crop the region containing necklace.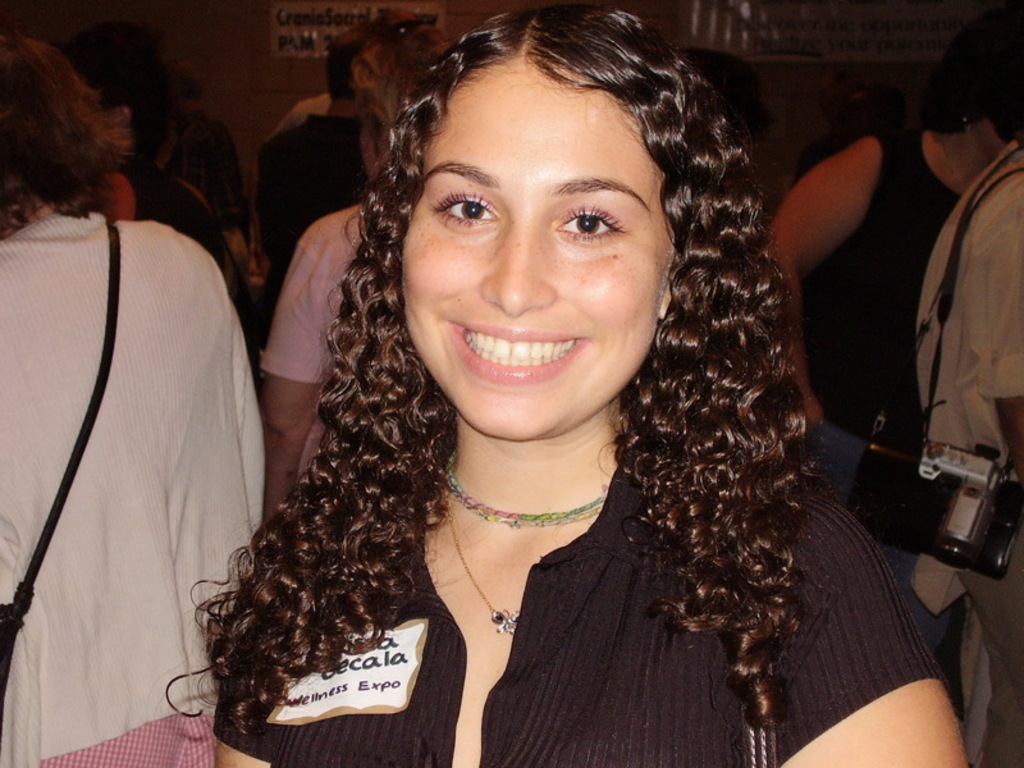
Crop region: [x1=447, y1=442, x2=616, y2=530].
